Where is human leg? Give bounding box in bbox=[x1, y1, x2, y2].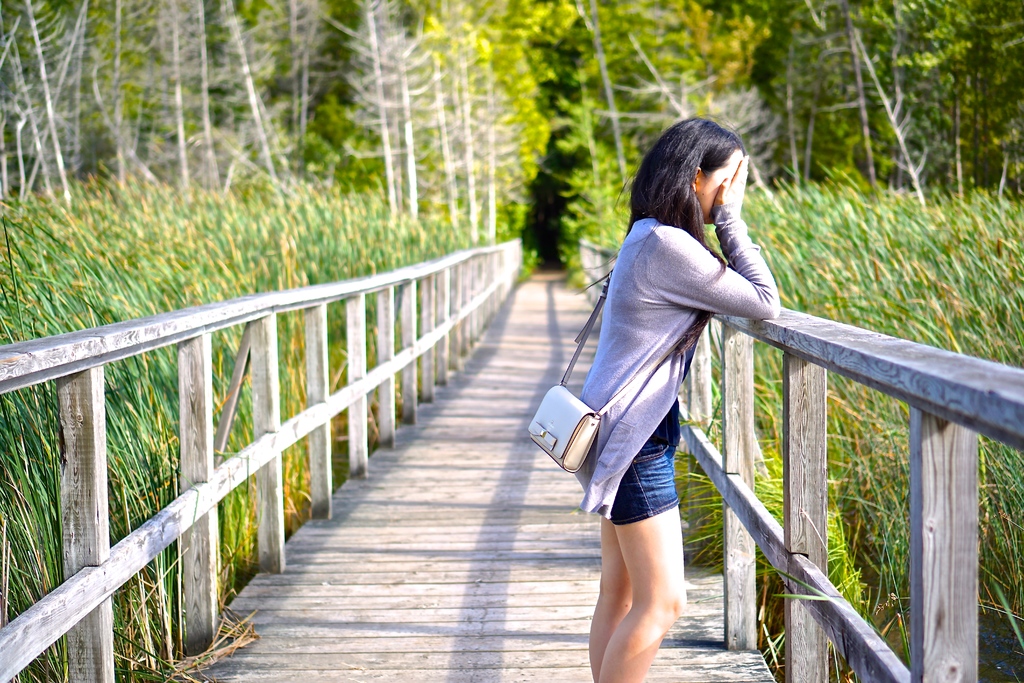
bbox=[599, 445, 687, 679].
